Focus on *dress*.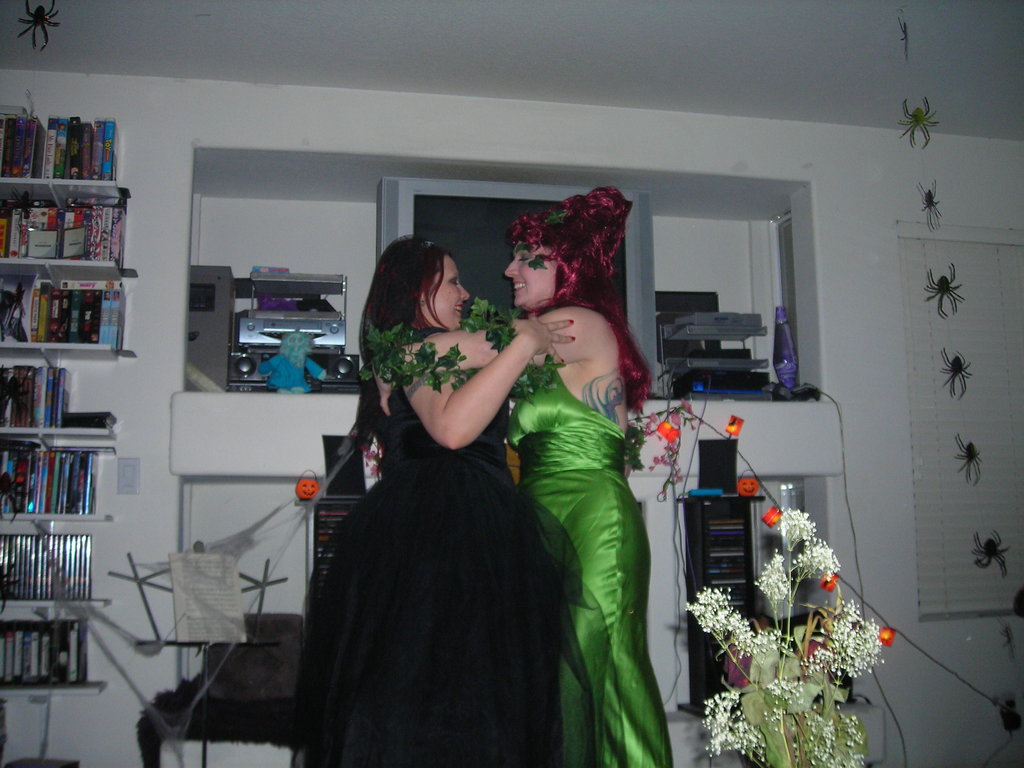
Focused at (x1=511, y1=358, x2=675, y2=767).
